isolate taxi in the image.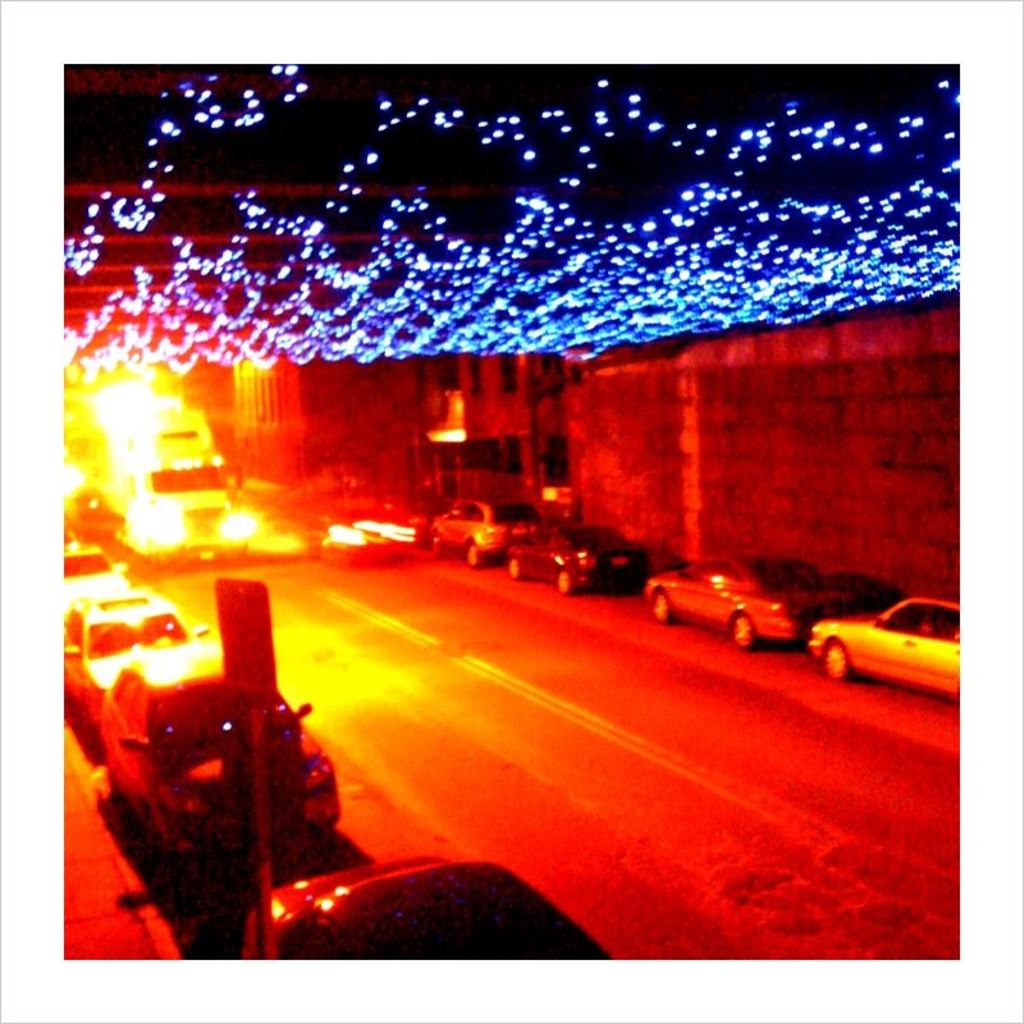
Isolated region: l=44, t=599, r=211, b=726.
